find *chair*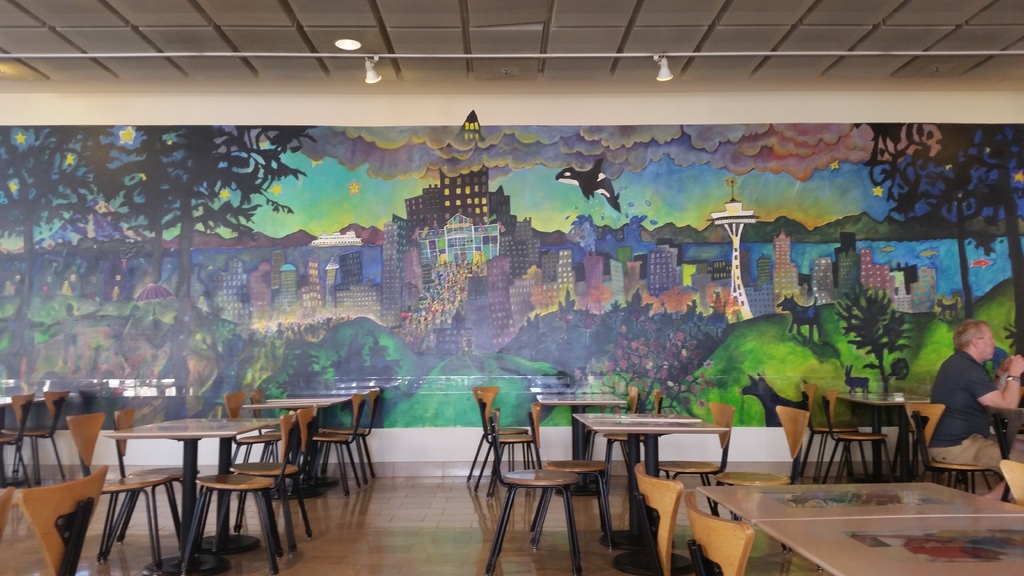
rect(487, 408, 584, 575)
